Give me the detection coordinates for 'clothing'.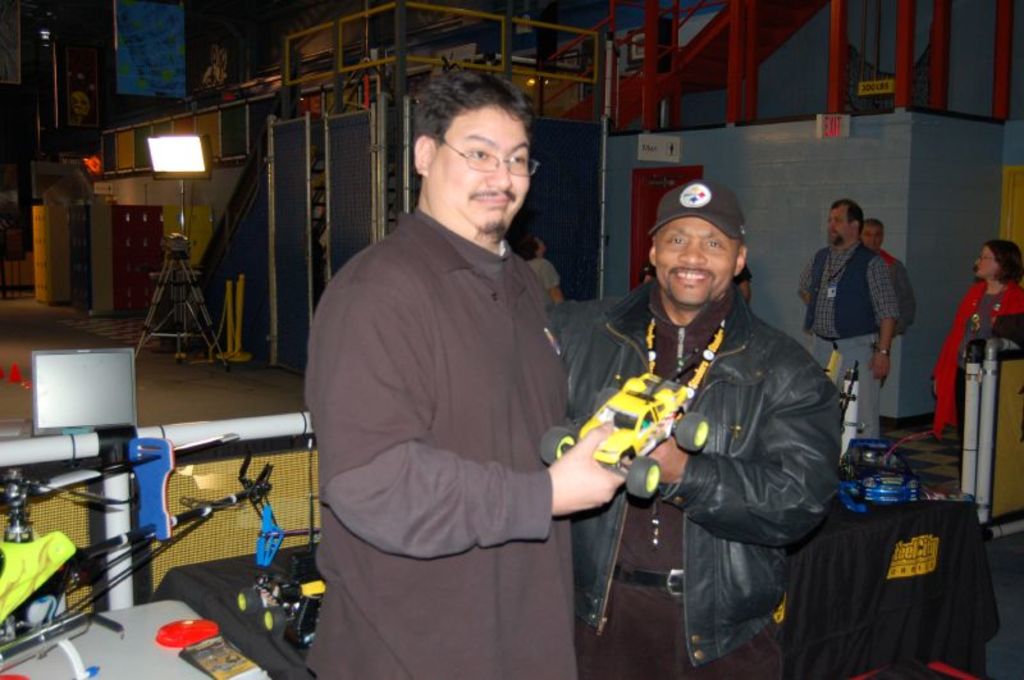
box=[809, 251, 881, 458].
